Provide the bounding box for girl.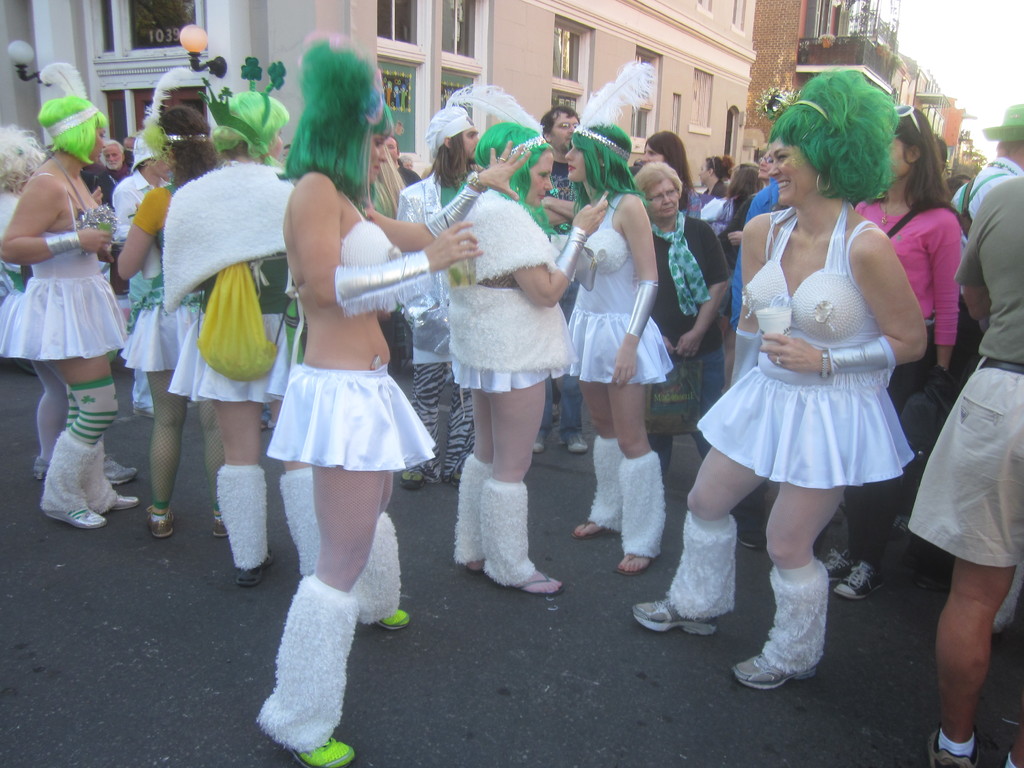
<region>250, 33, 494, 767</region>.
